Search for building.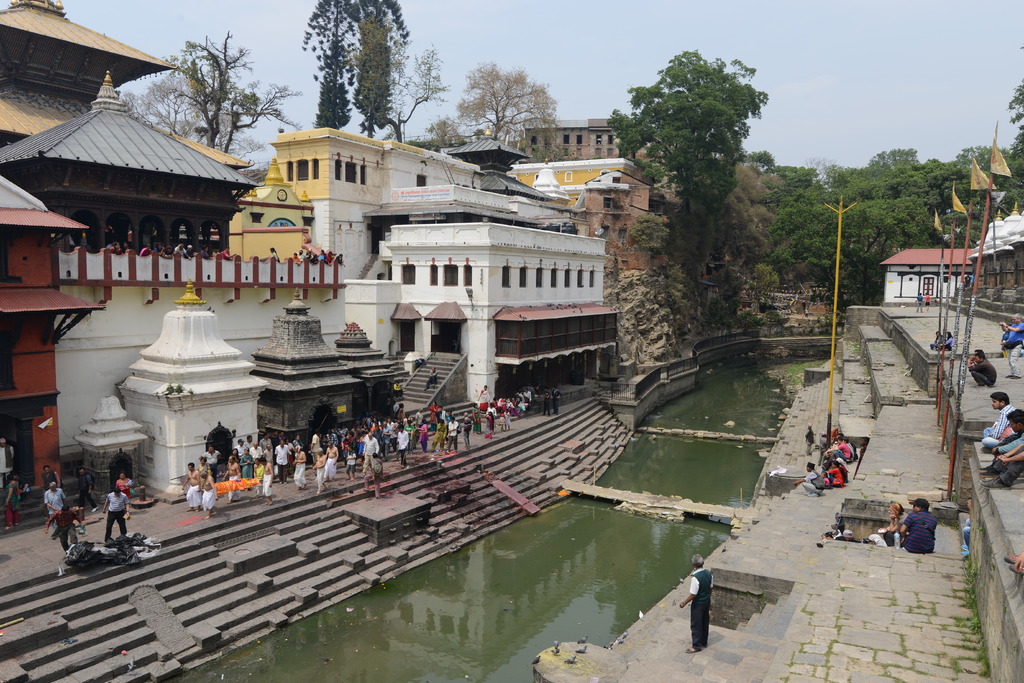
Found at (x1=882, y1=242, x2=980, y2=302).
